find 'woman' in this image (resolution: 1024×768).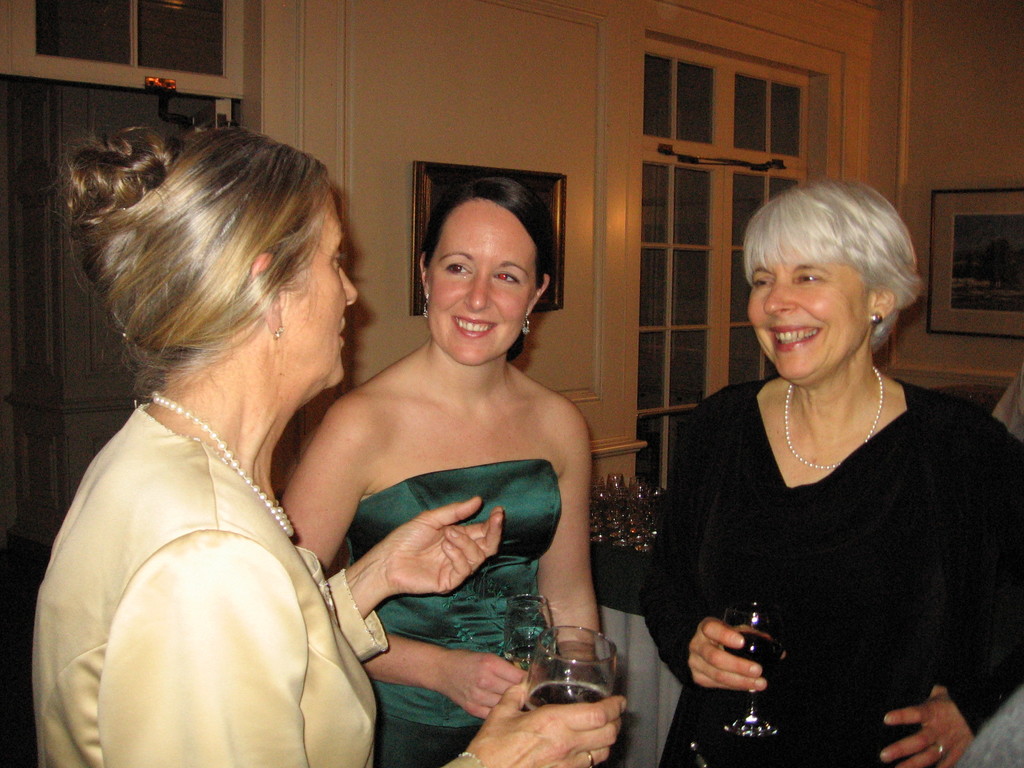
(x1=266, y1=175, x2=630, y2=767).
